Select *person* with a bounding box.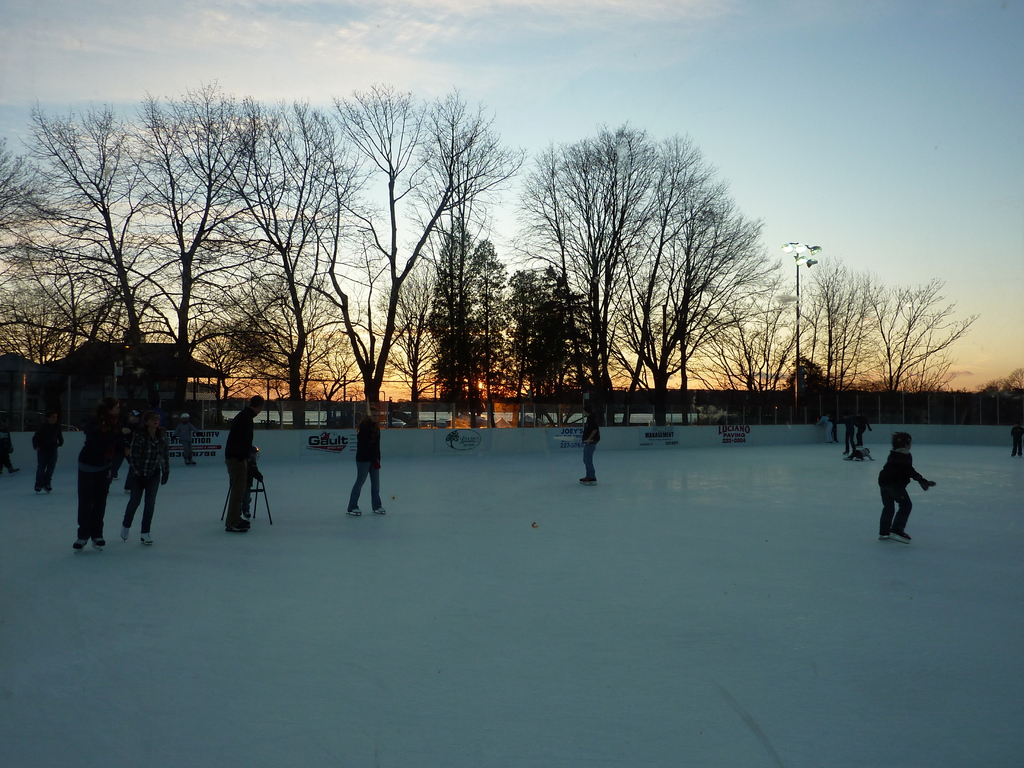
x1=339 y1=400 x2=381 y2=515.
